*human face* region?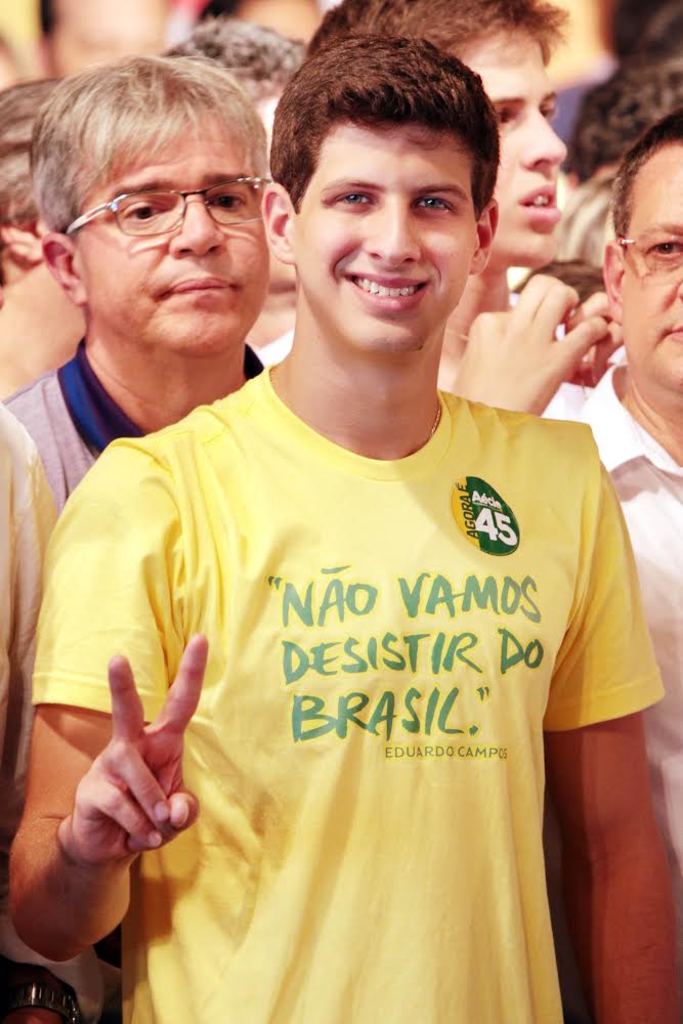
rect(622, 146, 682, 418)
